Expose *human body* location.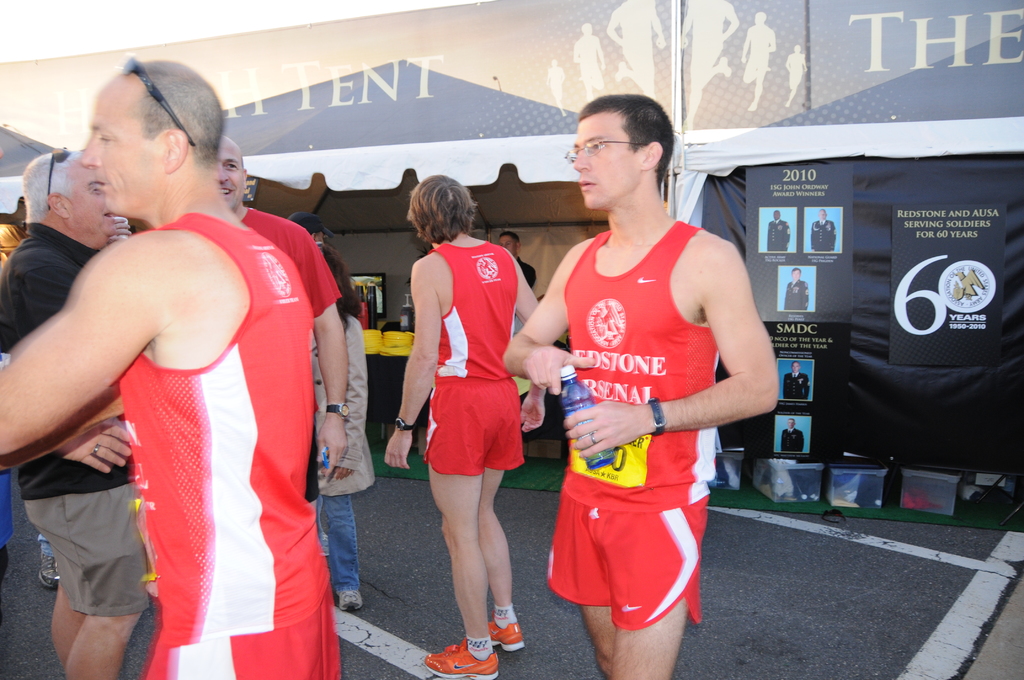
Exposed at <region>787, 41, 805, 92</region>.
